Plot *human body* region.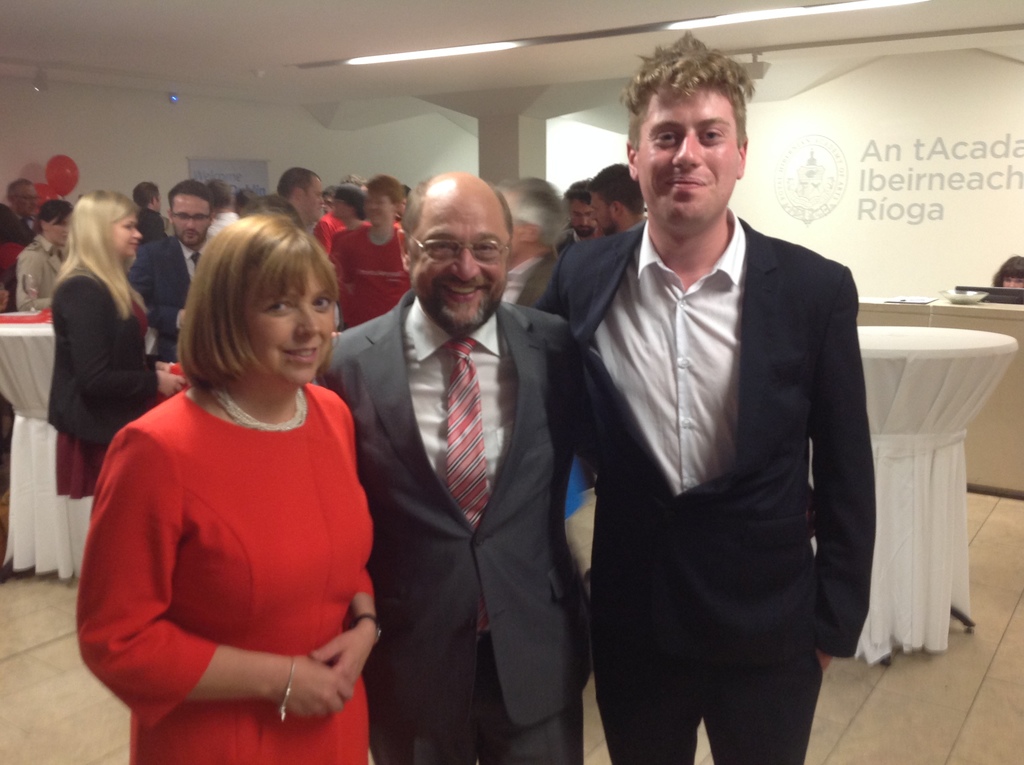
Plotted at left=65, top=243, right=375, bottom=764.
